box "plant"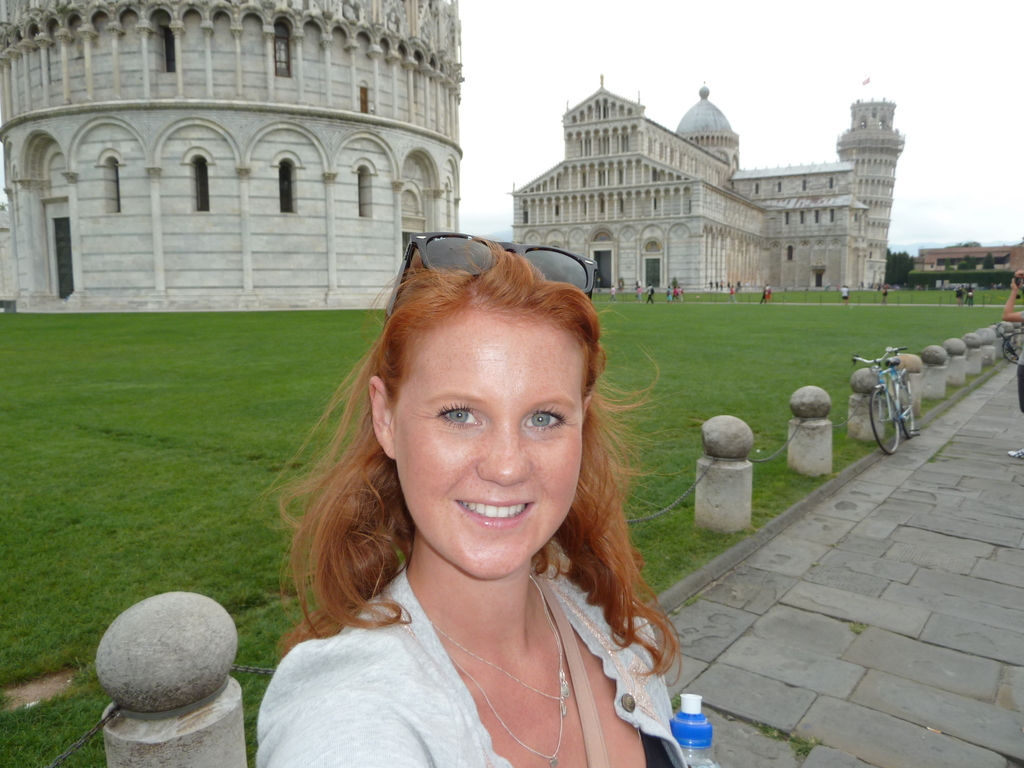
crop(669, 691, 682, 710)
